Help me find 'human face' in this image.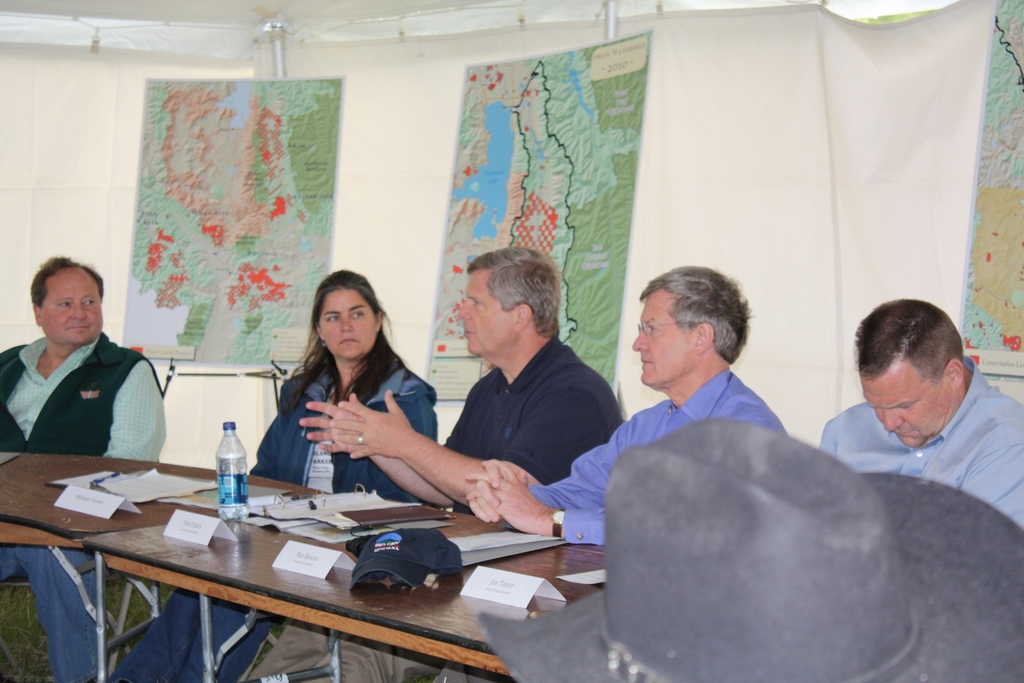
Found it: x1=630, y1=290, x2=695, y2=383.
